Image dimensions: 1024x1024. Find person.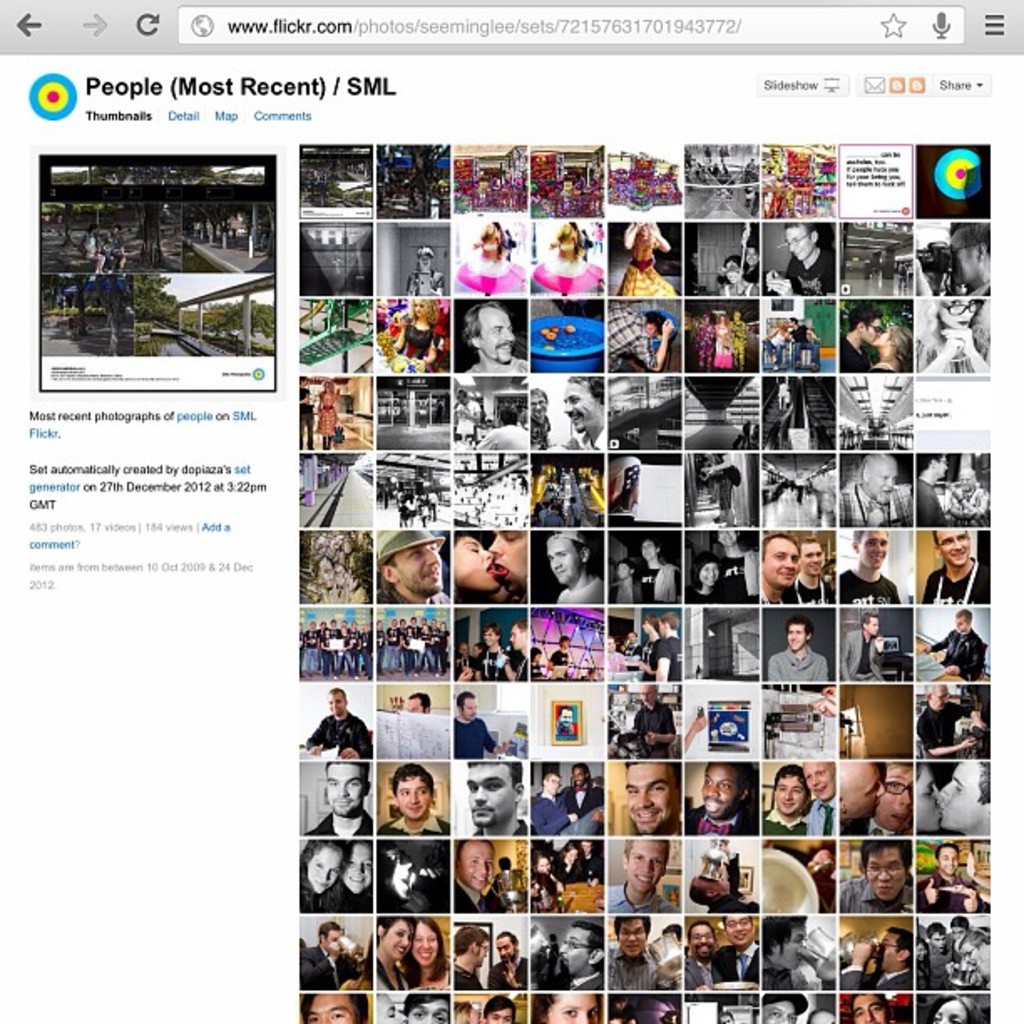
x1=651, y1=614, x2=681, y2=678.
